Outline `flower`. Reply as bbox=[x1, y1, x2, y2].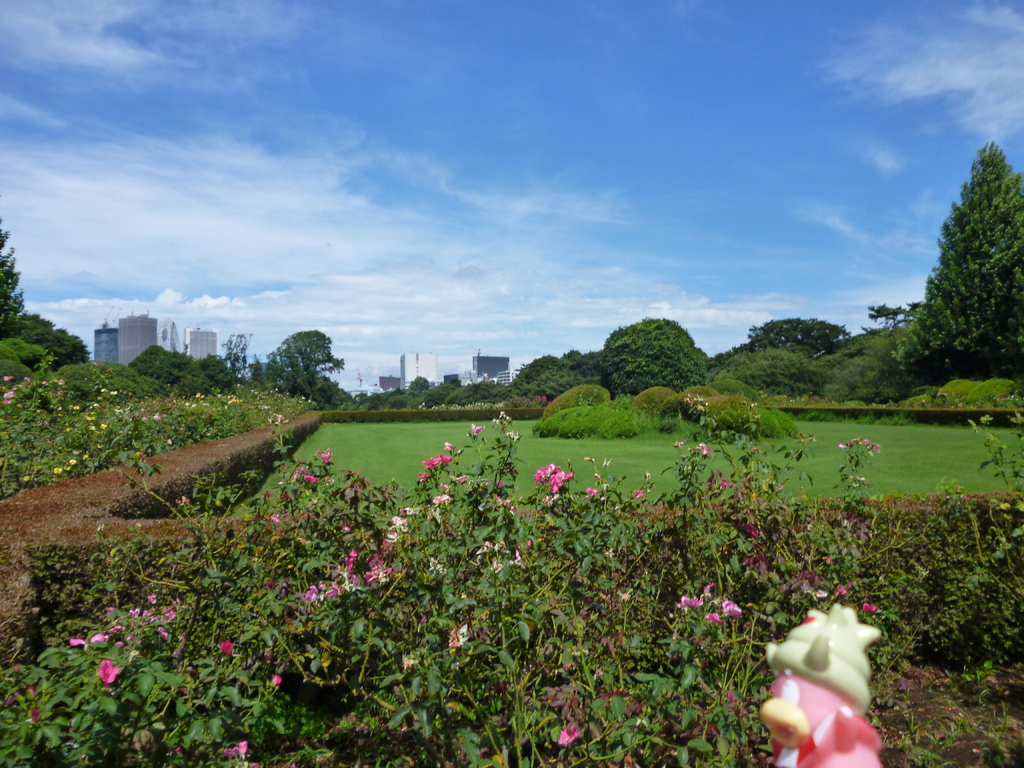
bbox=[532, 464, 562, 493].
